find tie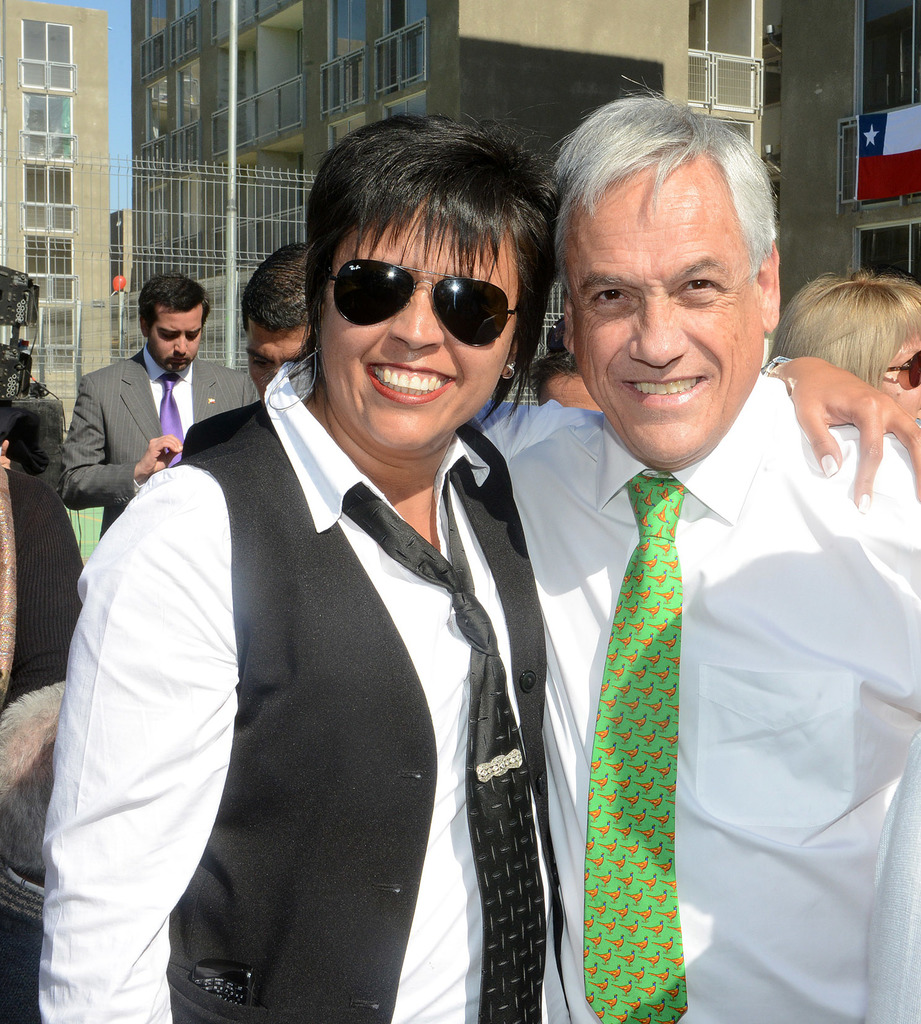
box=[584, 472, 689, 1023]
